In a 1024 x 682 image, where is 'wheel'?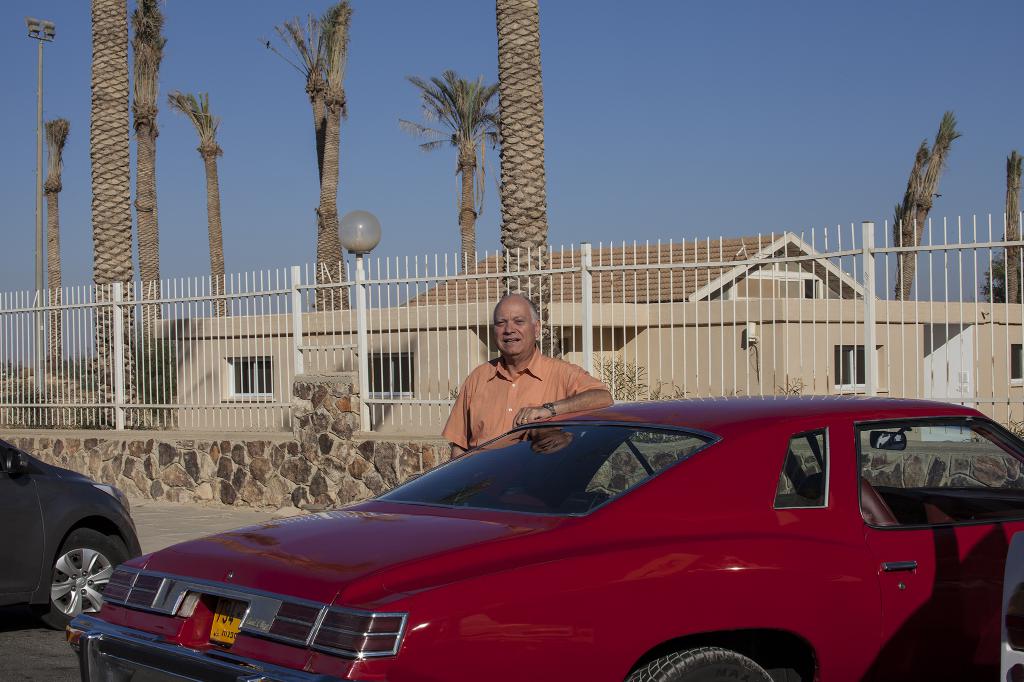
Rect(626, 645, 796, 681).
